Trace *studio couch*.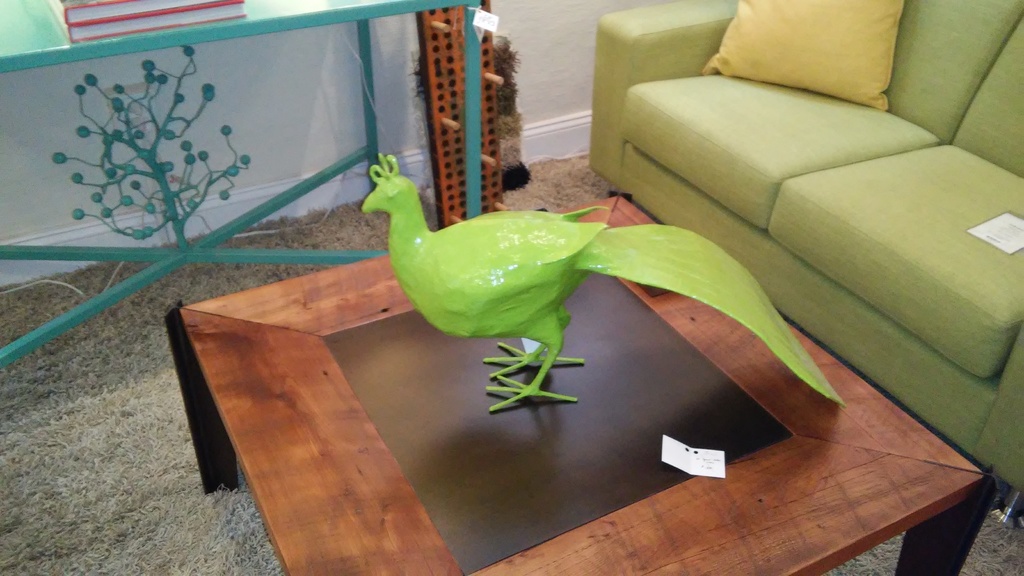
Traced to x1=588 y1=1 x2=1022 y2=524.
